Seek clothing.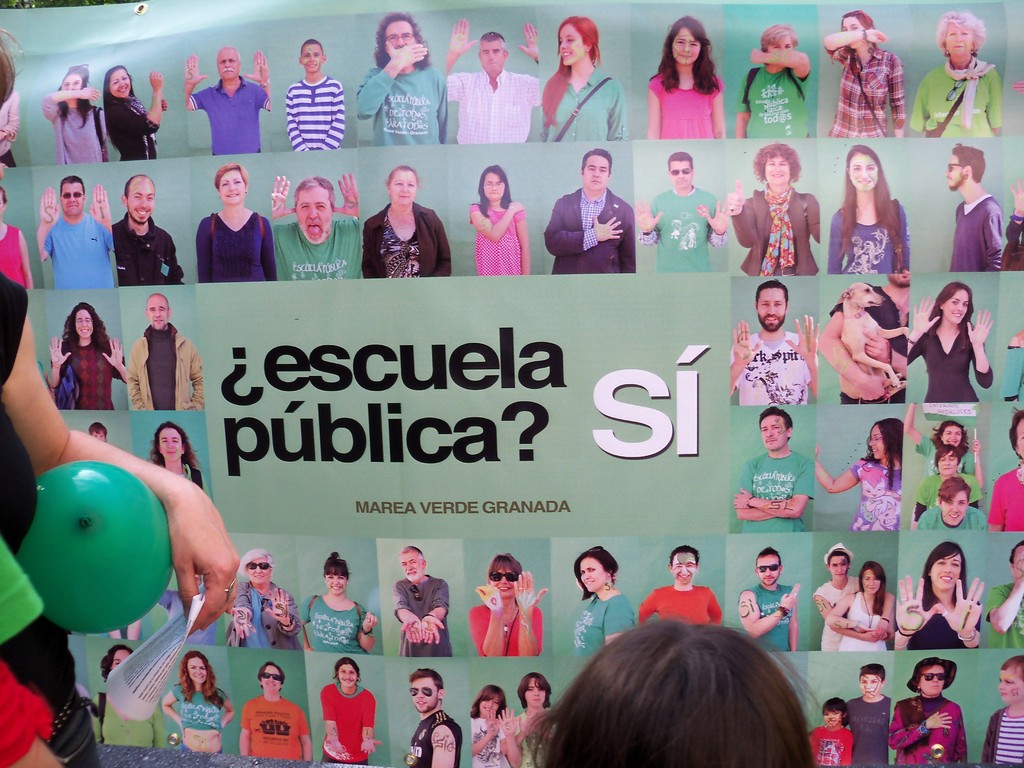
852:454:905:534.
